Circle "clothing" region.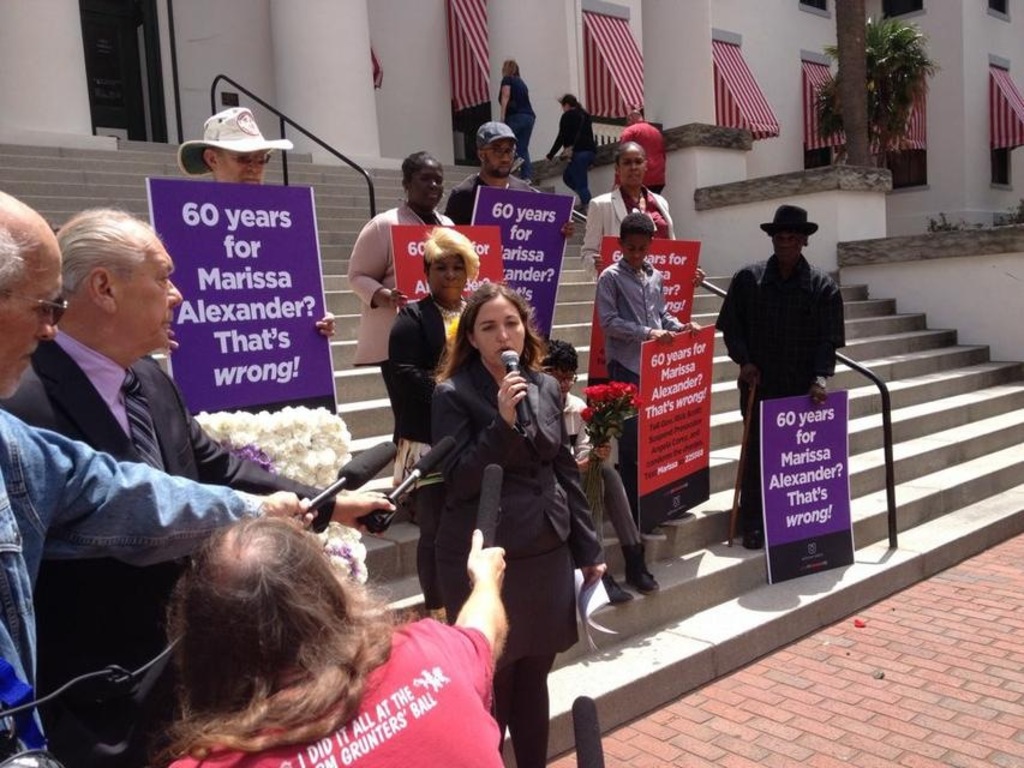
Region: bbox(717, 254, 848, 529).
